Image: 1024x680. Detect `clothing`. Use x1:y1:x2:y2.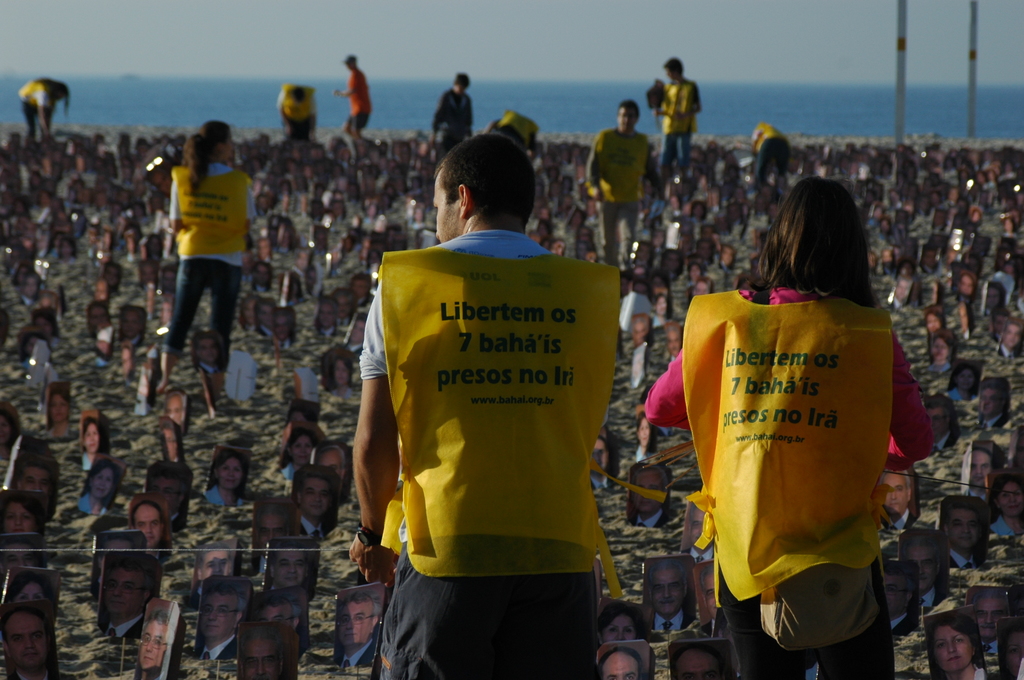
28:71:52:140.
